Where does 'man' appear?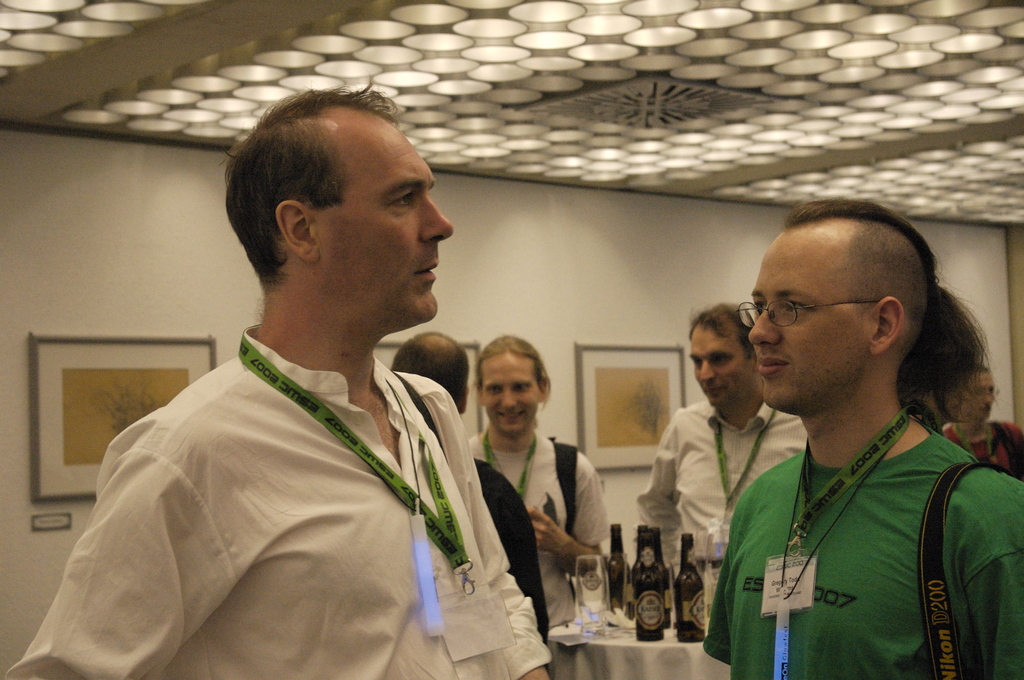
Appears at [x1=706, y1=203, x2=1023, y2=679].
